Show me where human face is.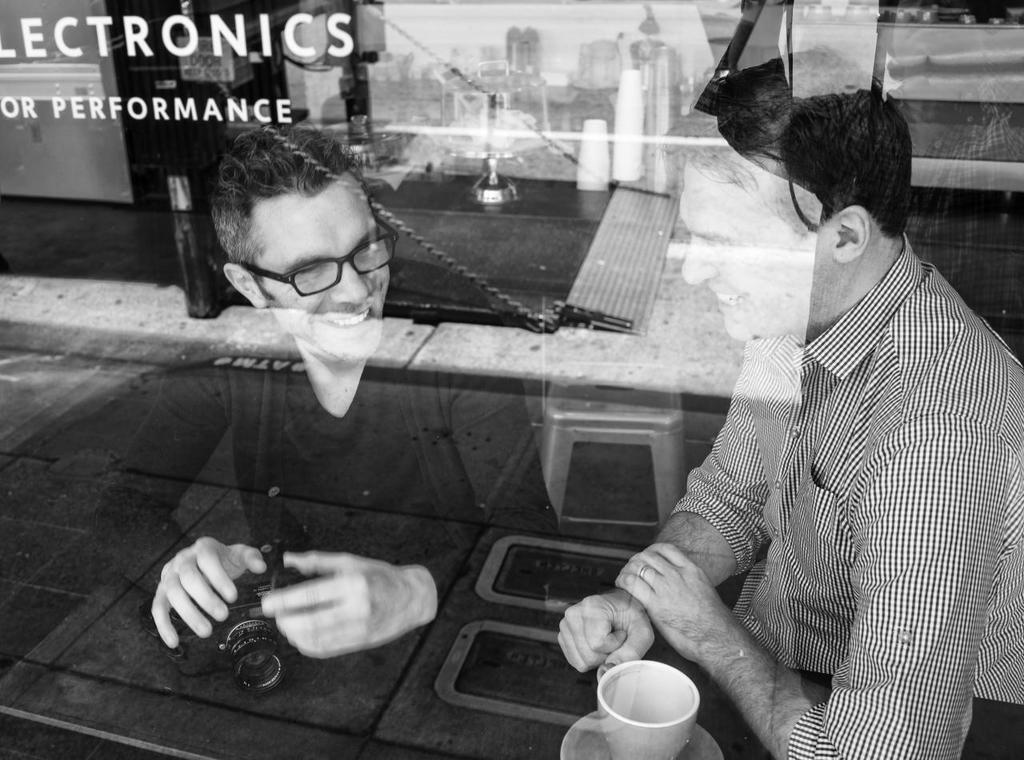
human face is at x1=675 y1=154 x2=833 y2=345.
